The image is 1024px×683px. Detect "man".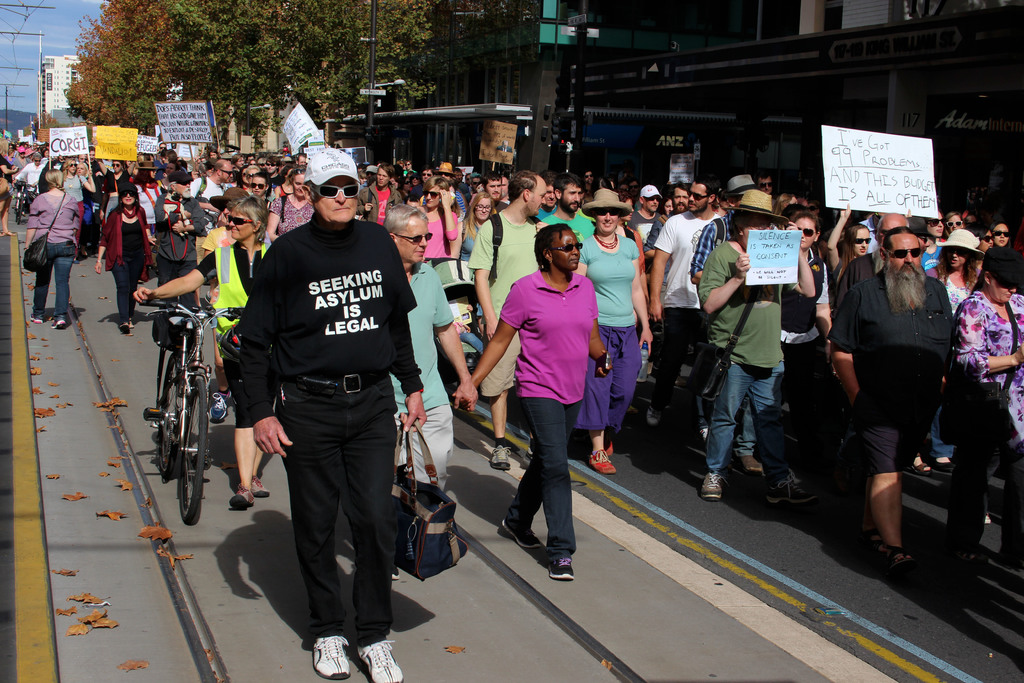
Detection: <box>826,229,961,564</box>.
